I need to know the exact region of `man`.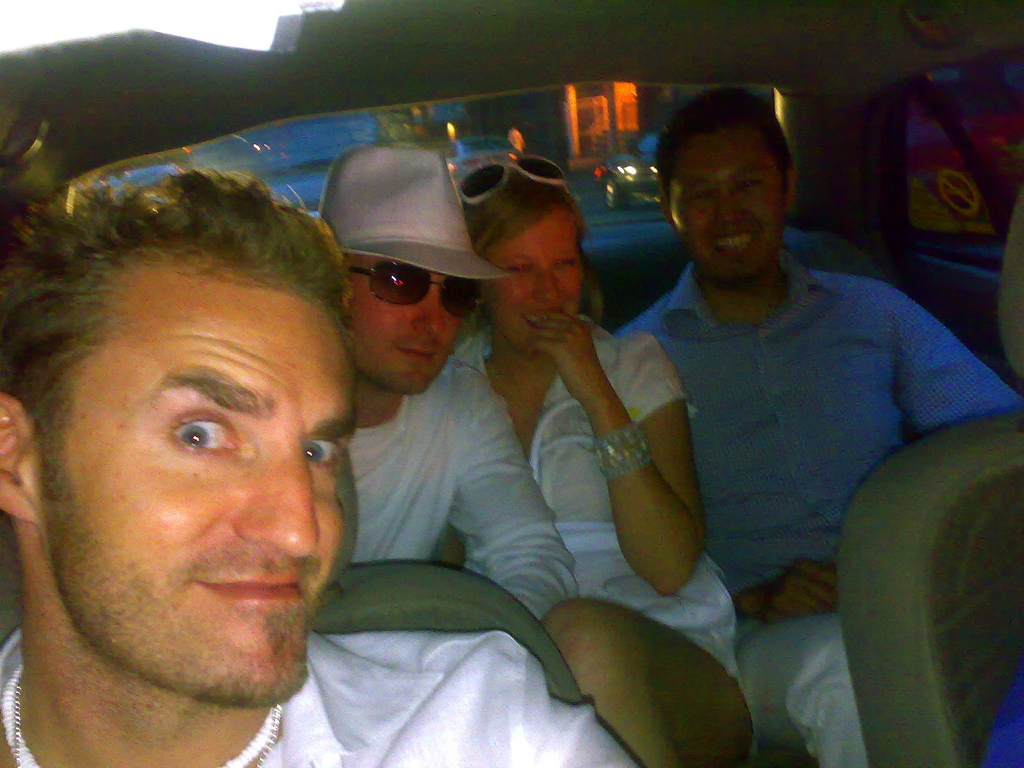
Region: x1=611 y1=86 x2=1022 y2=767.
